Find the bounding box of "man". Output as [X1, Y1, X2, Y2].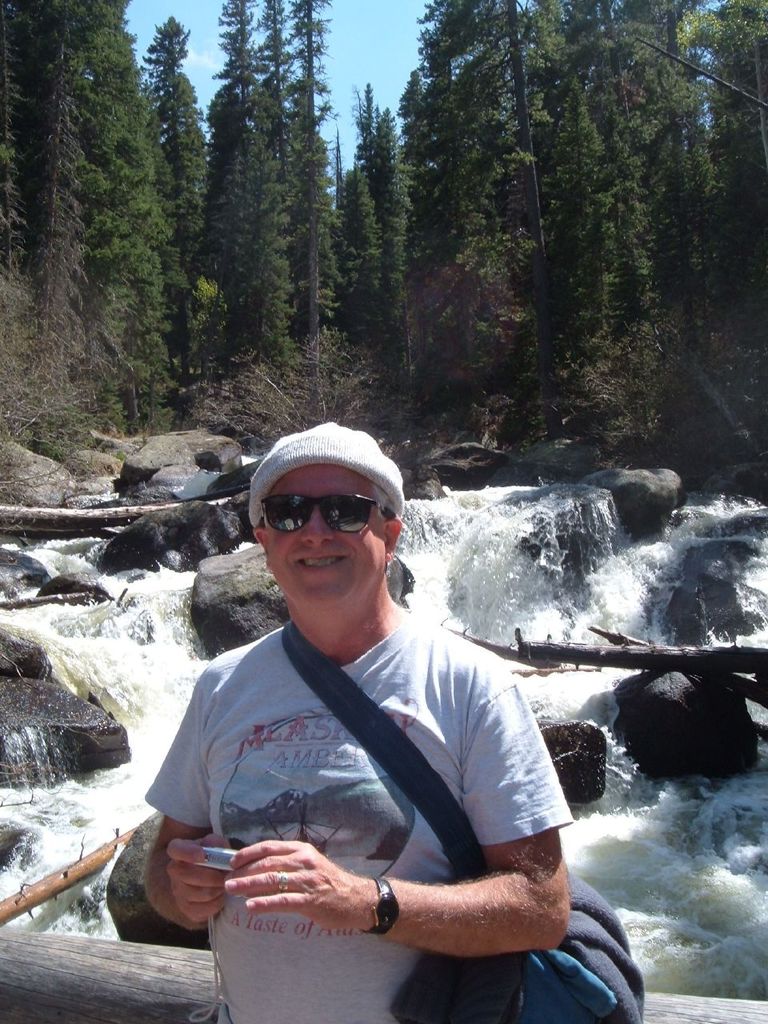
[138, 422, 565, 1023].
